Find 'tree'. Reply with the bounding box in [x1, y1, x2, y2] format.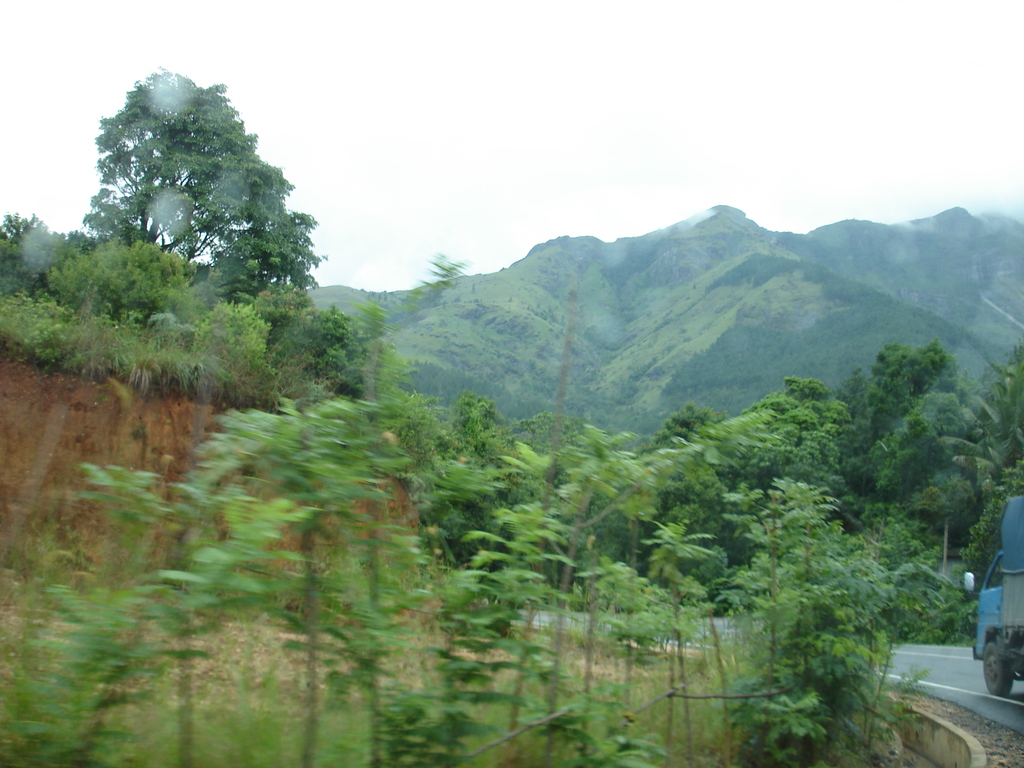
[82, 65, 324, 307].
